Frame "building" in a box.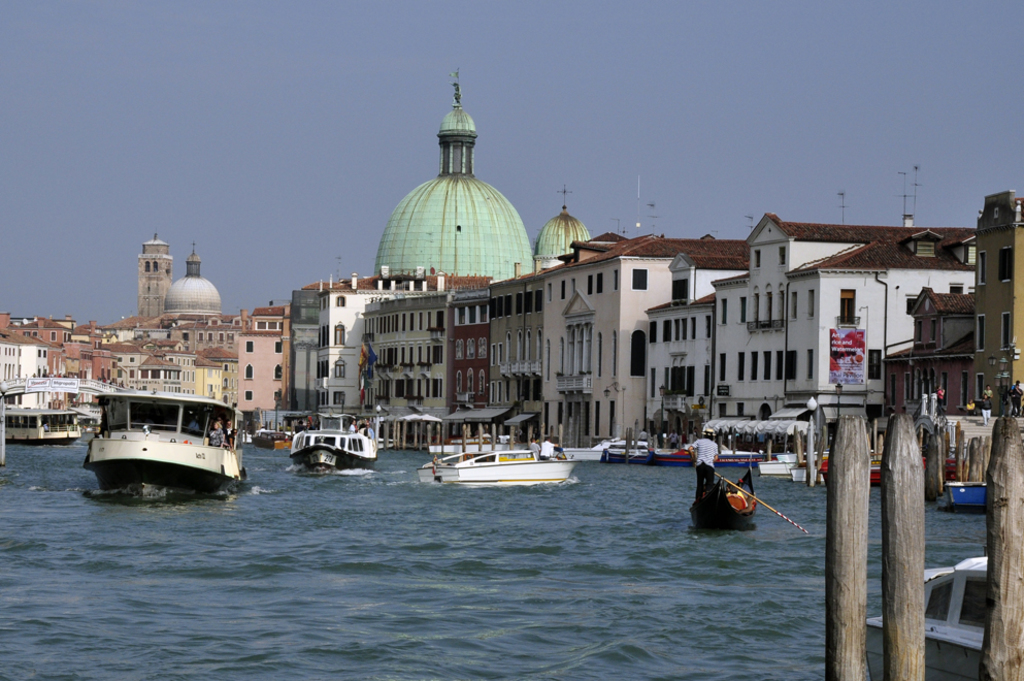
[640,298,707,447].
